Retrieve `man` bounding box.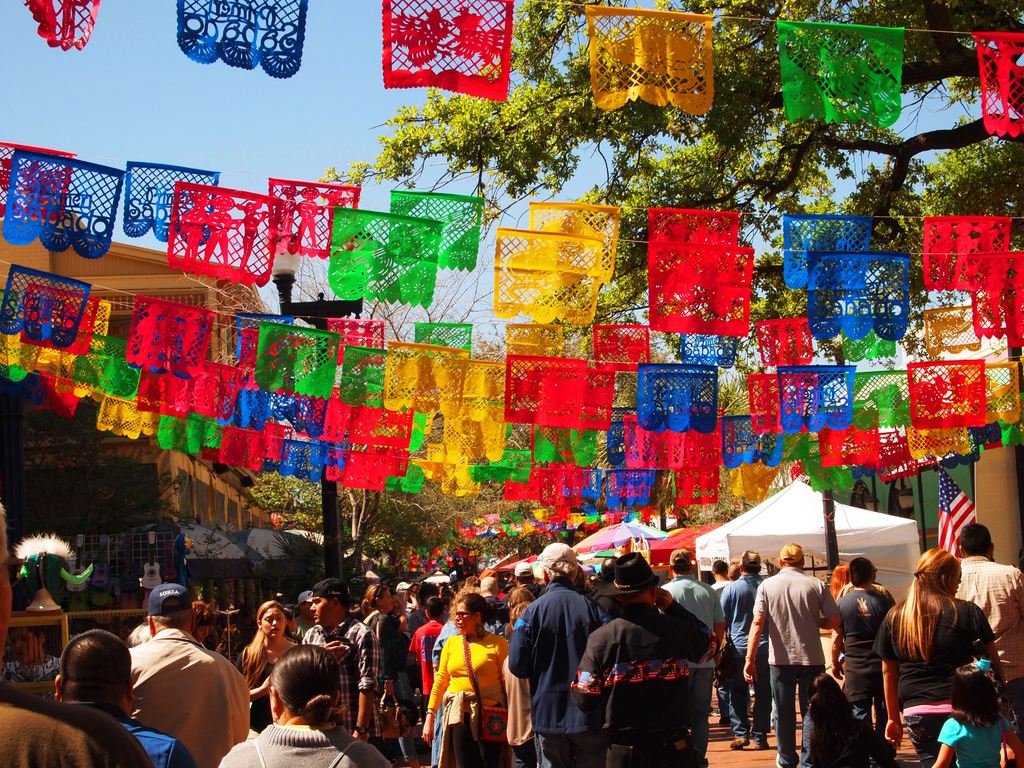
Bounding box: detection(957, 526, 1023, 730).
